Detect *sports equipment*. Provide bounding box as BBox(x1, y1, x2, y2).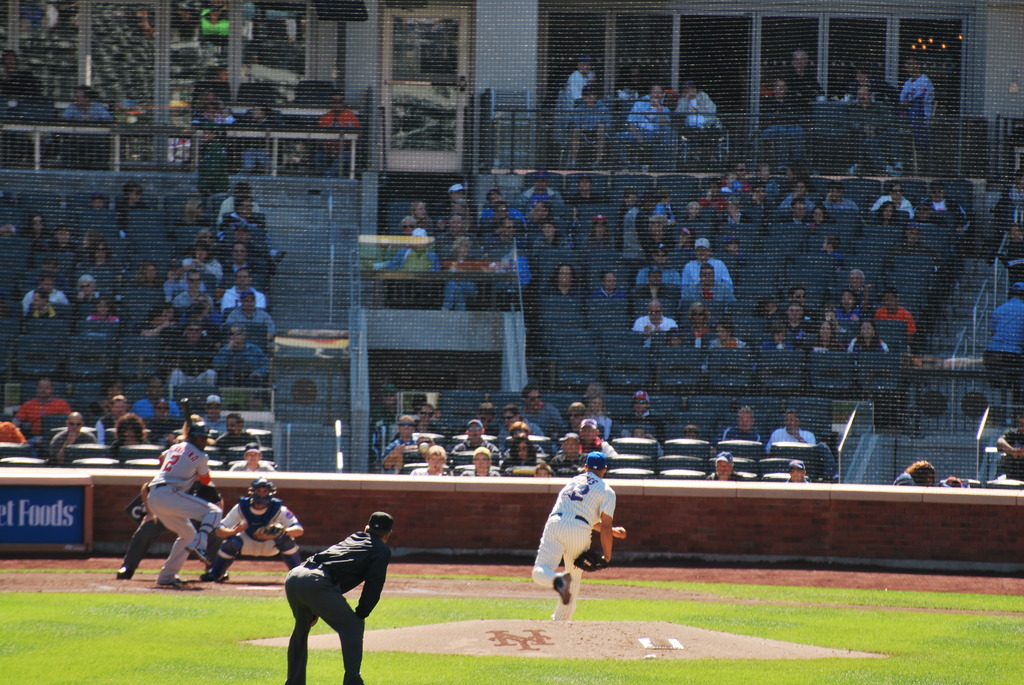
BBox(253, 523, 286, 540).
